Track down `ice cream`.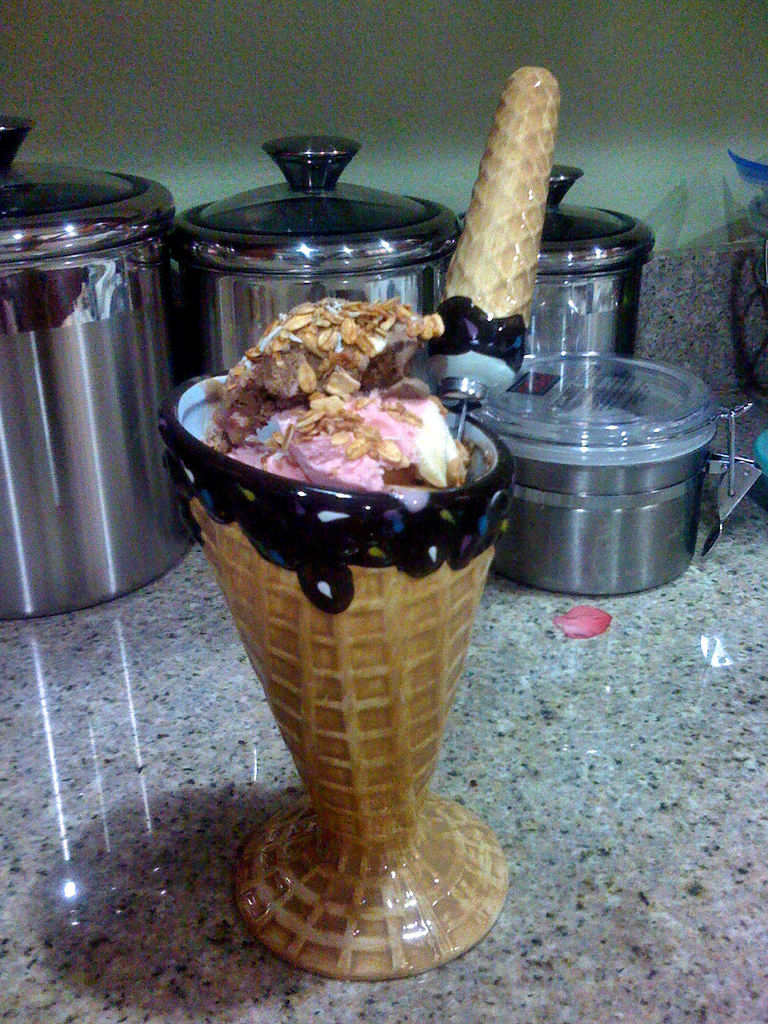
Tracked to 195/289/486/504.
